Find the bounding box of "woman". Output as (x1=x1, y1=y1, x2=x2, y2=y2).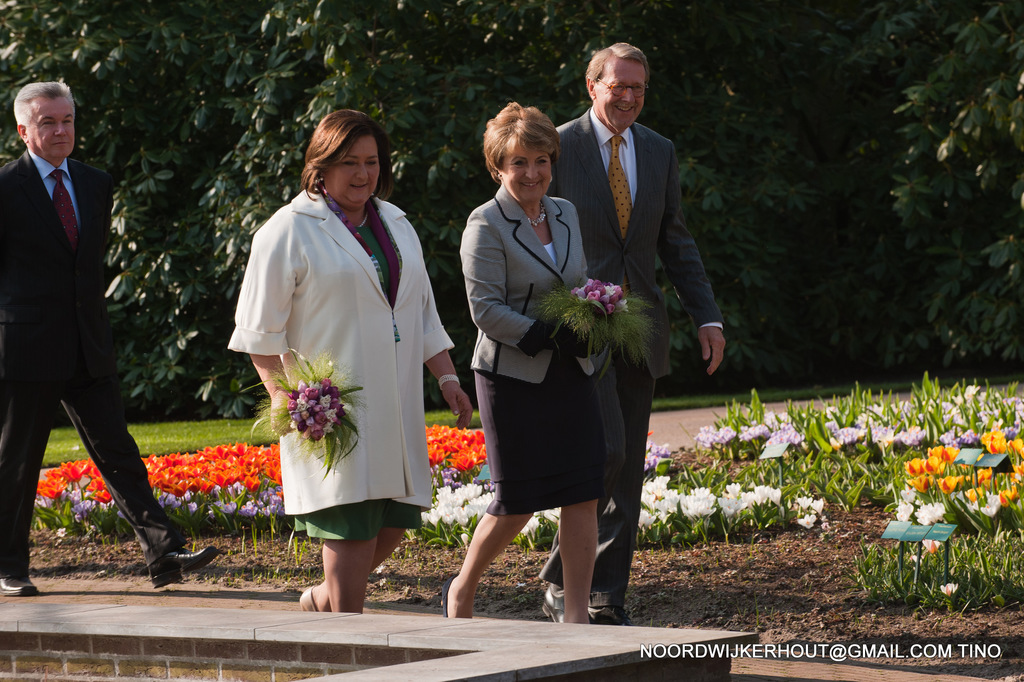
(x1=446, y1=103, x2=604, y2=626).
